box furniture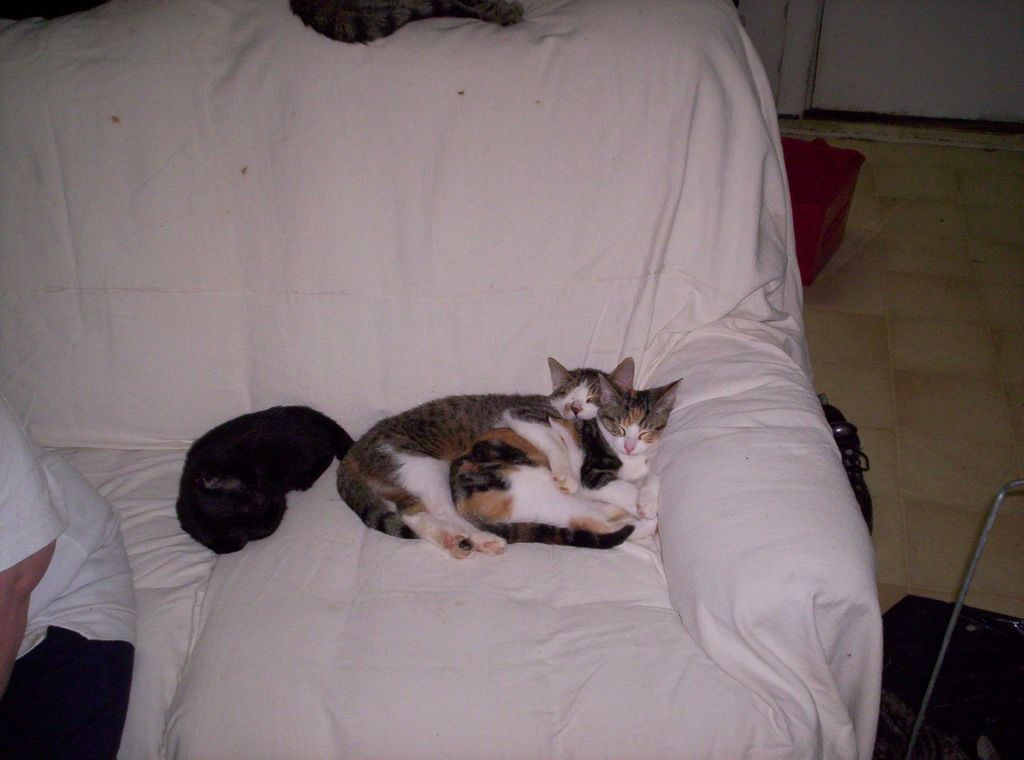
bbox(0, 0, 877, 759)
